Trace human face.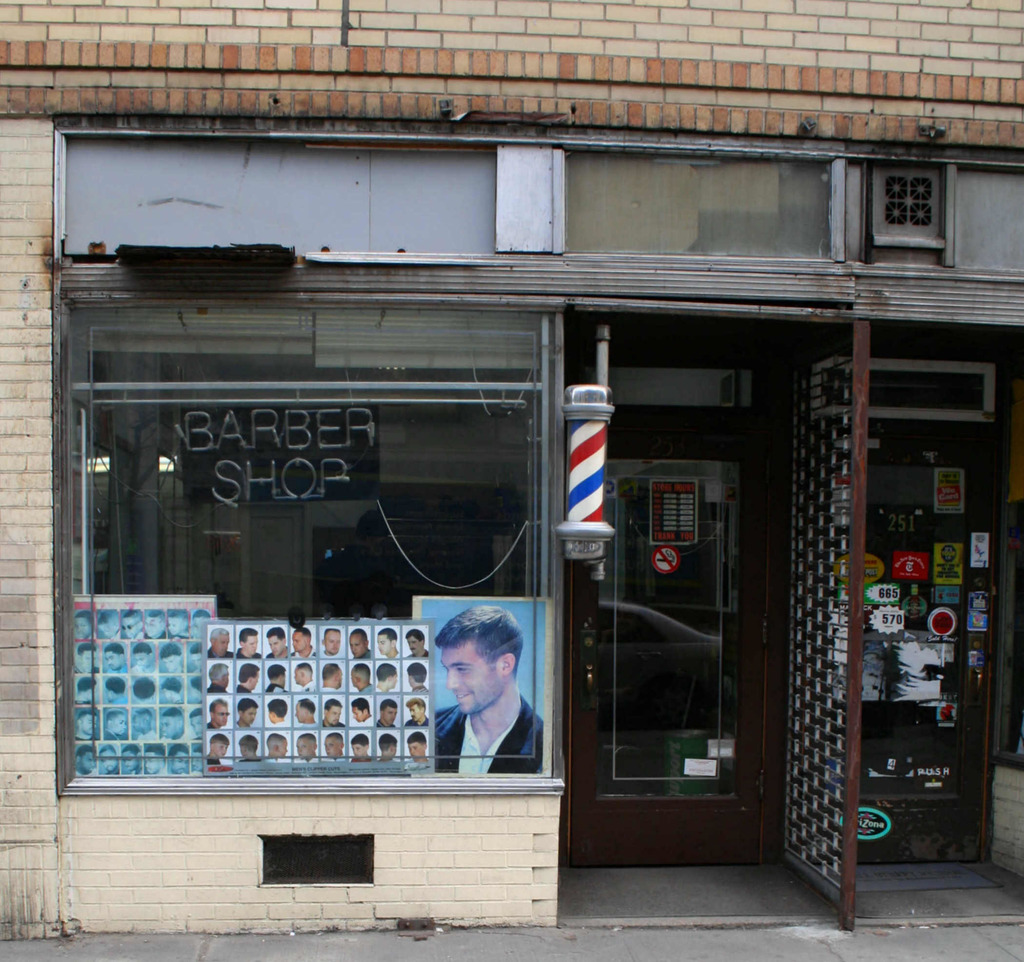
Traced to bbox=(292, 699, 307, 724).
